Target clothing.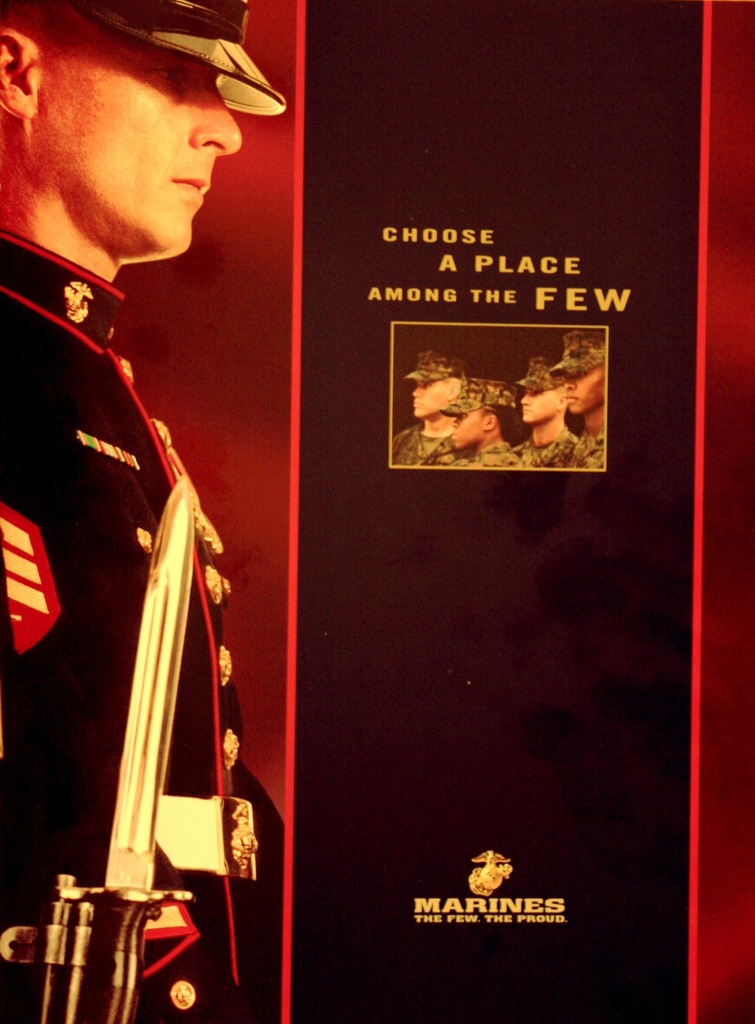
Target region: left=571, top=426, right=610, bottom=466.
